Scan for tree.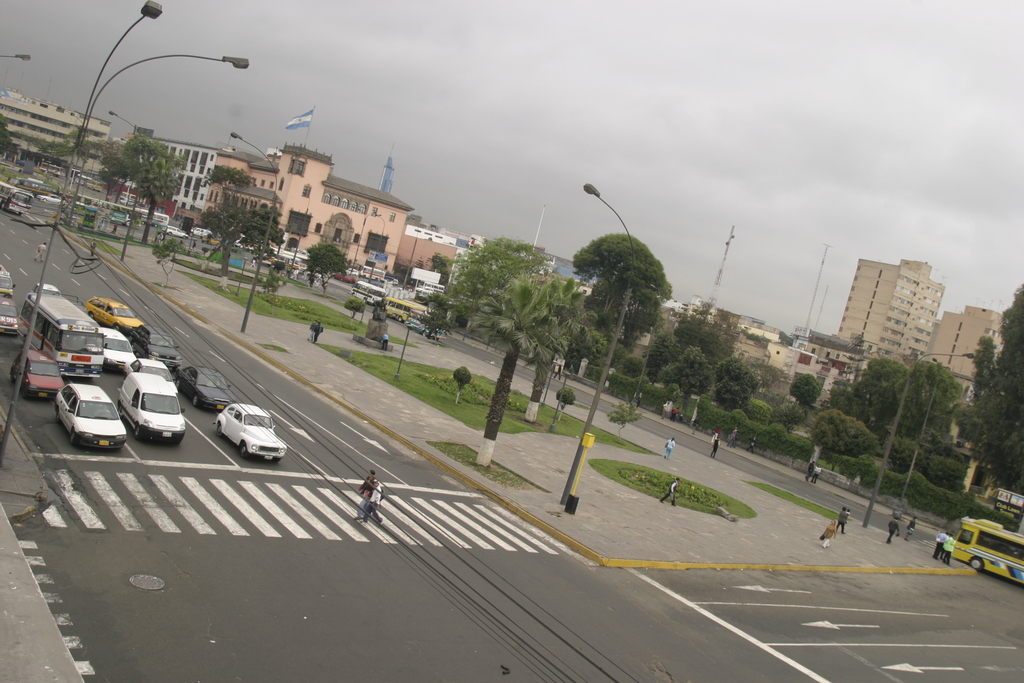
Scan result: bbox=[108, 133, 159, 210].
